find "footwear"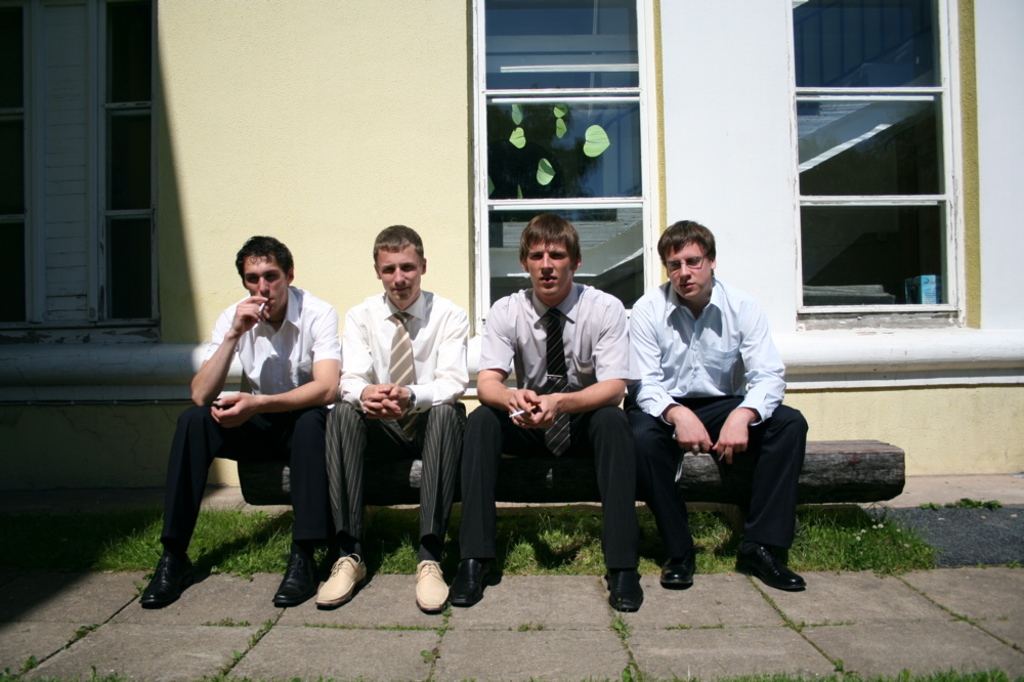
{"left": 401, "top": 564, "right": 458, "bottom": 617}
